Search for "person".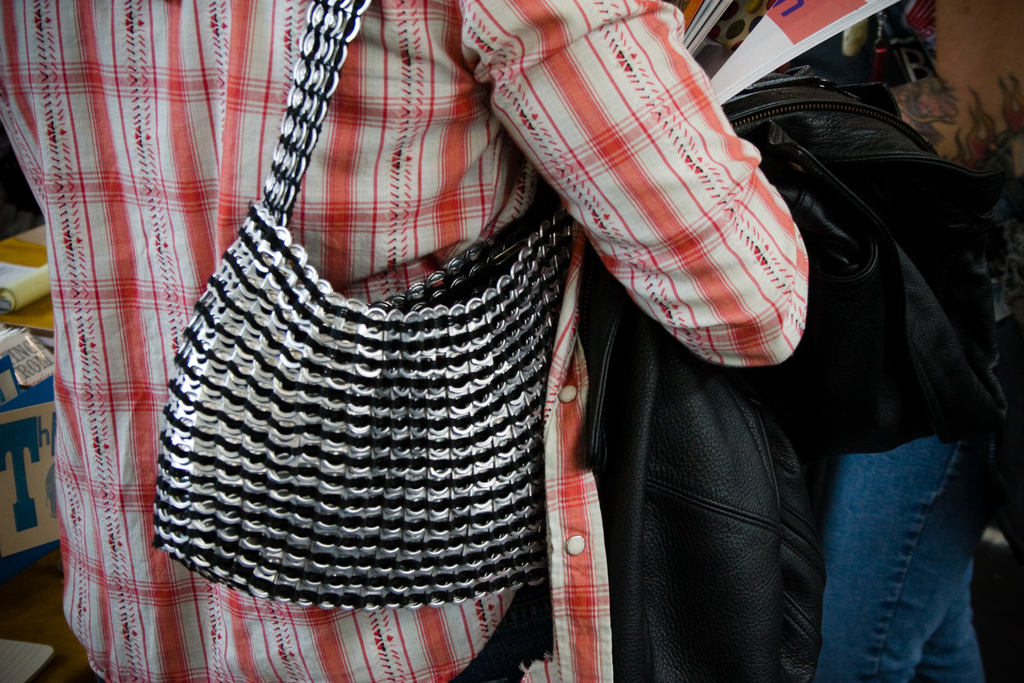
Found at Rect(811, 0, 1023, 682).
